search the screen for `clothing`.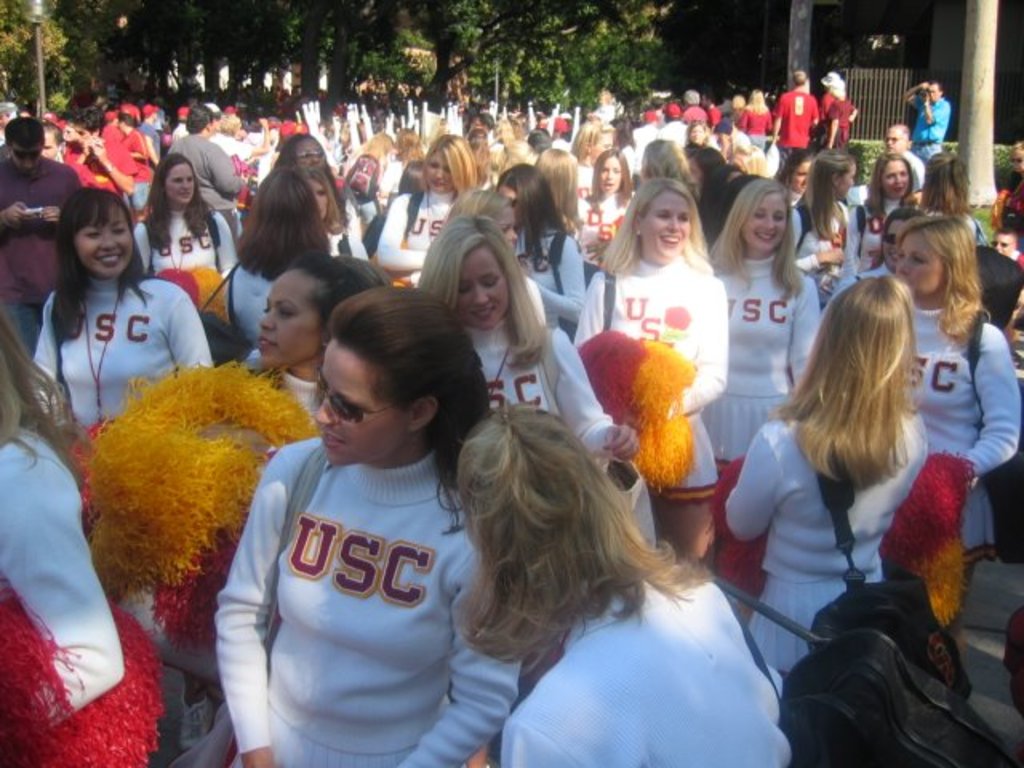
Found at l=451, t=325, r=621, b=467.
